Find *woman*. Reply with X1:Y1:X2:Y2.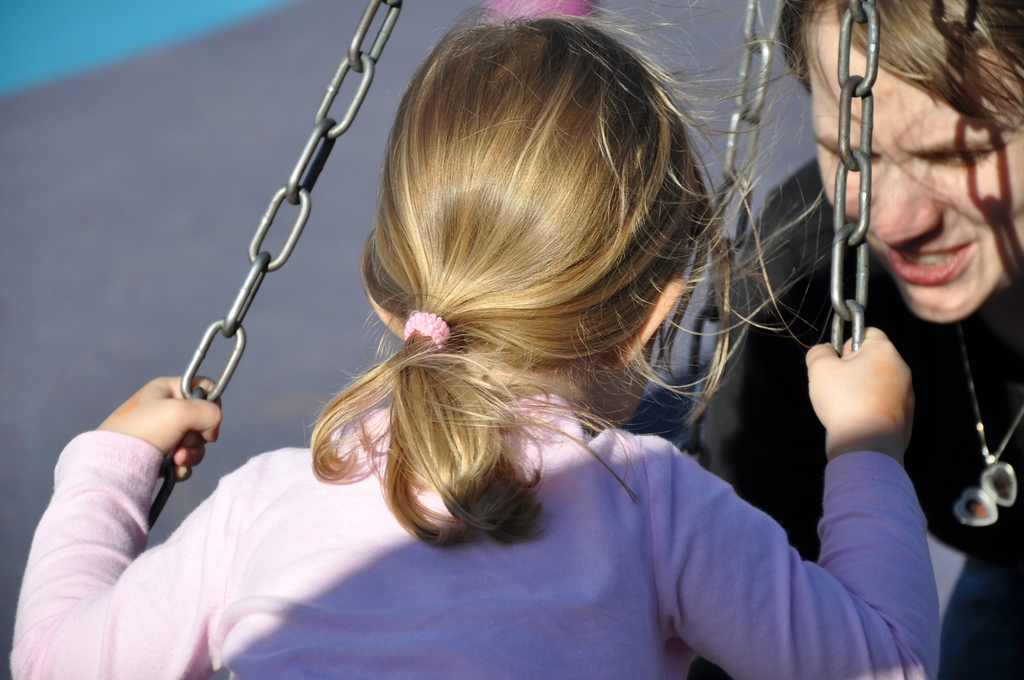
628:0:1023:679.
